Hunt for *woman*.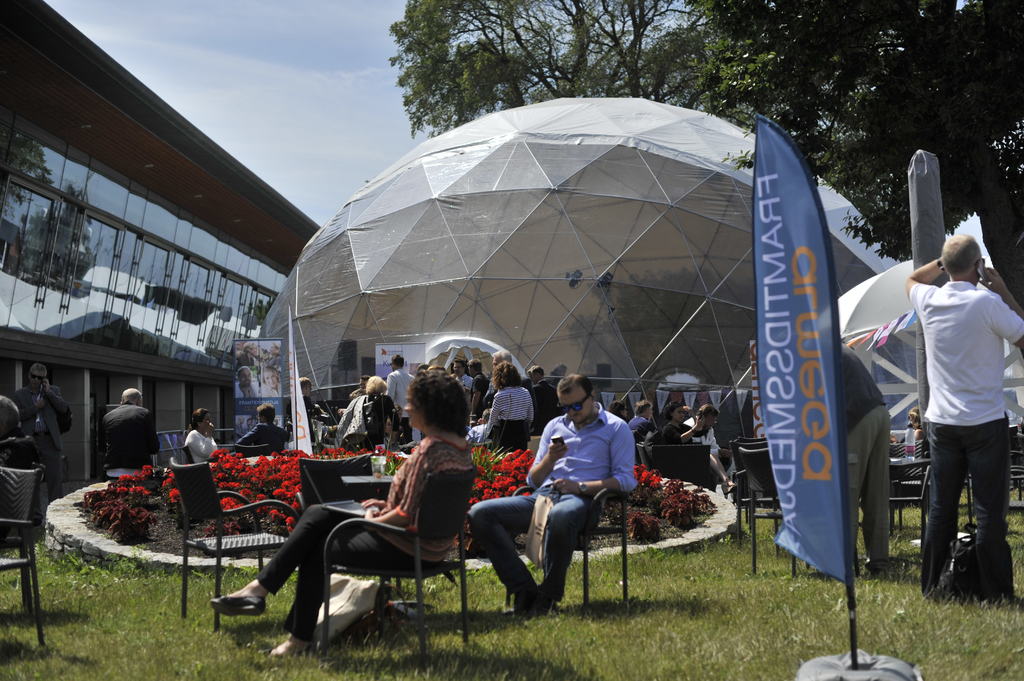
Hunted down at region(661, 401, 736, 493).
